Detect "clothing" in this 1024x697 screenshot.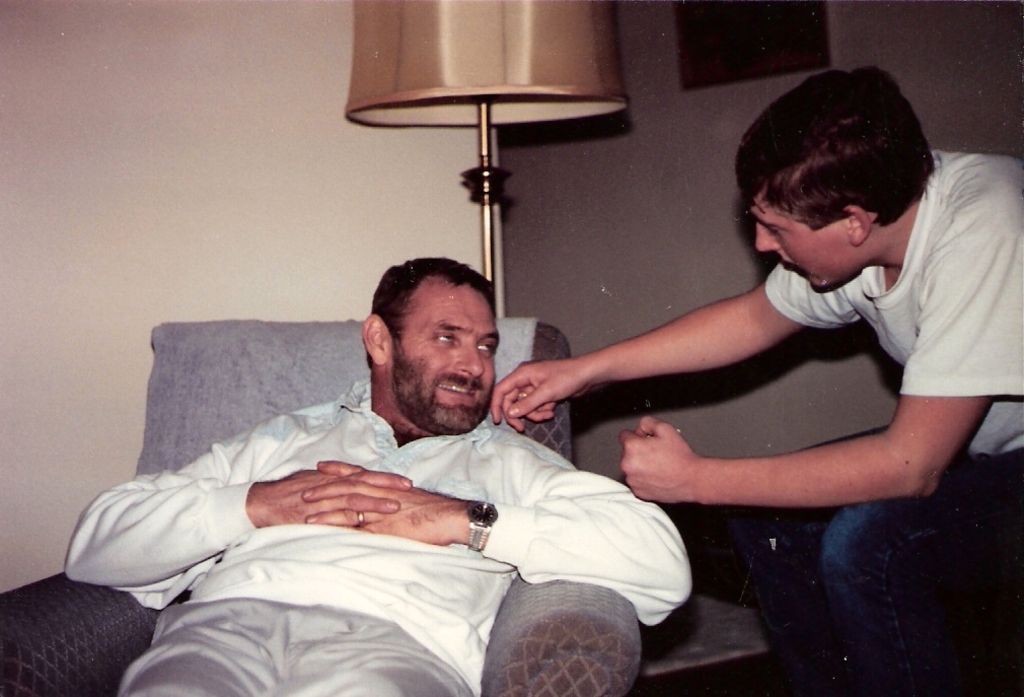
Detection: BBox(769, 144, 1023, 696).
